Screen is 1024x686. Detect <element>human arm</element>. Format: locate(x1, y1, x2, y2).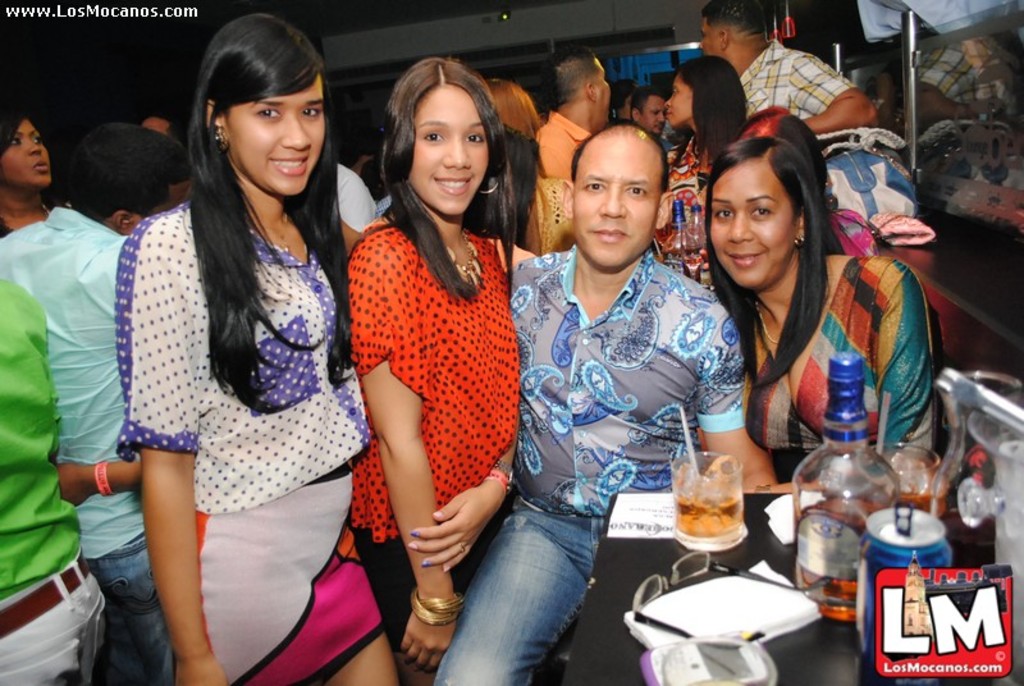
locate(137, 216, 238, 685).
